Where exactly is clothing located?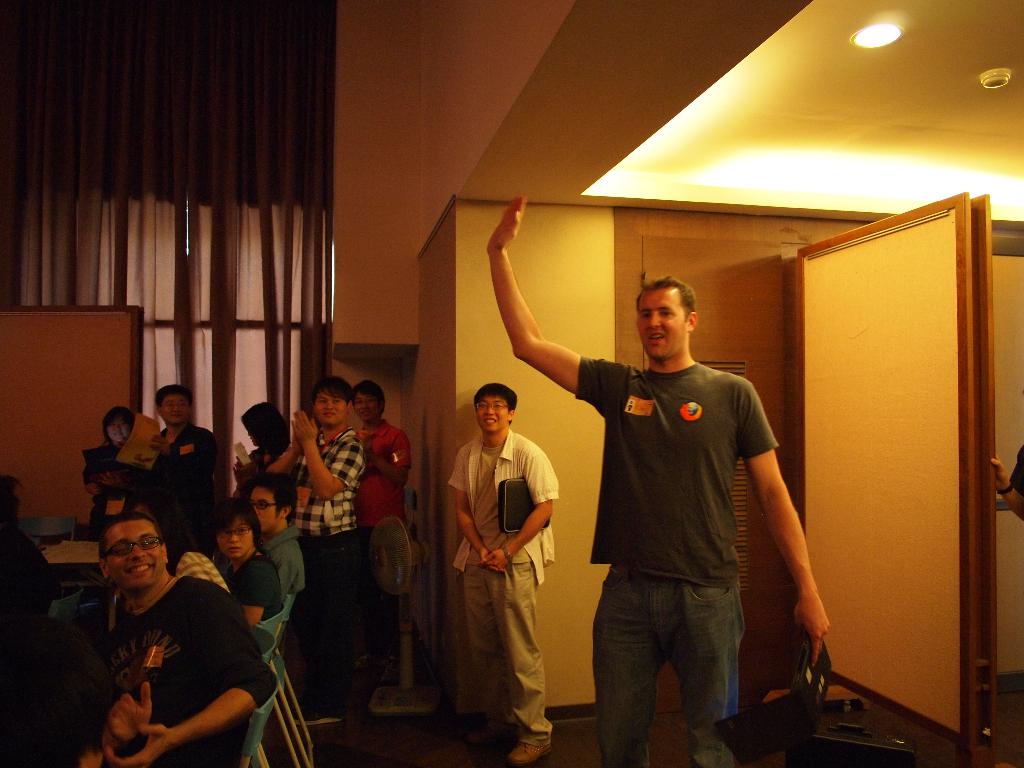
Its bounding box is pyautogui.locateOnScreen(303, 426, 367, 694).
